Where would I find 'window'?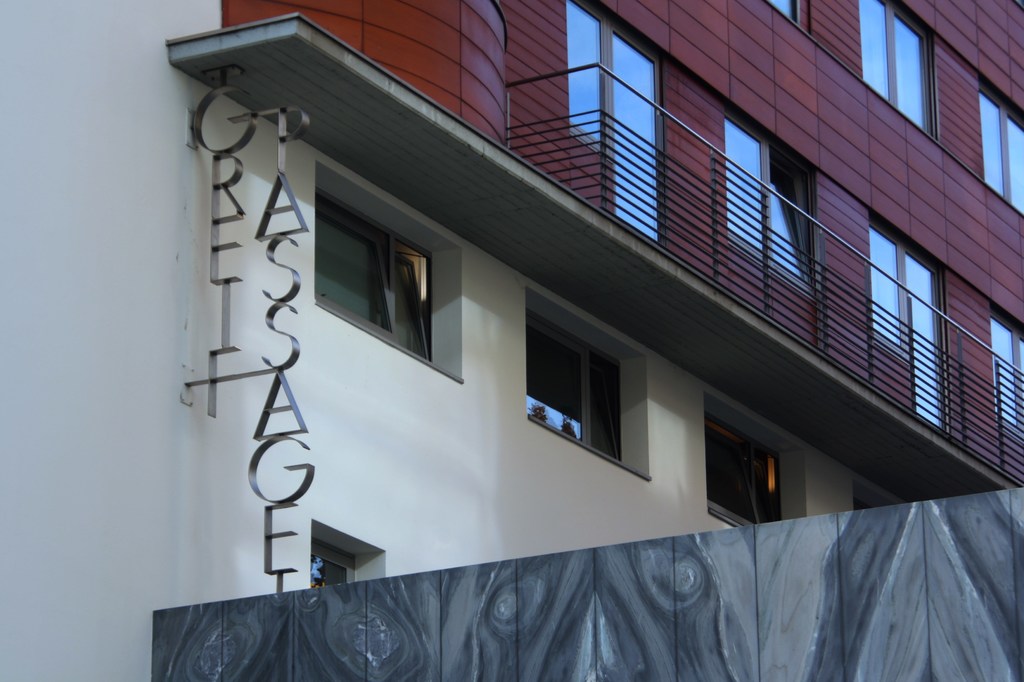
At 704:395:805:529.
